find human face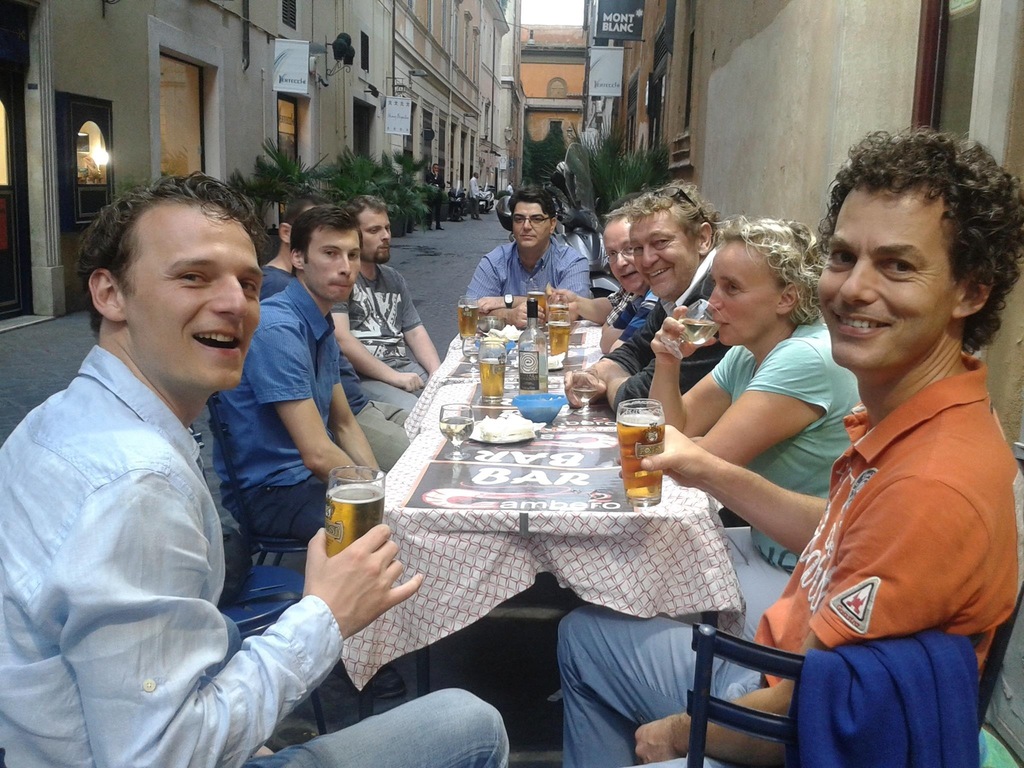
detection(626, 216, 707, 300)
